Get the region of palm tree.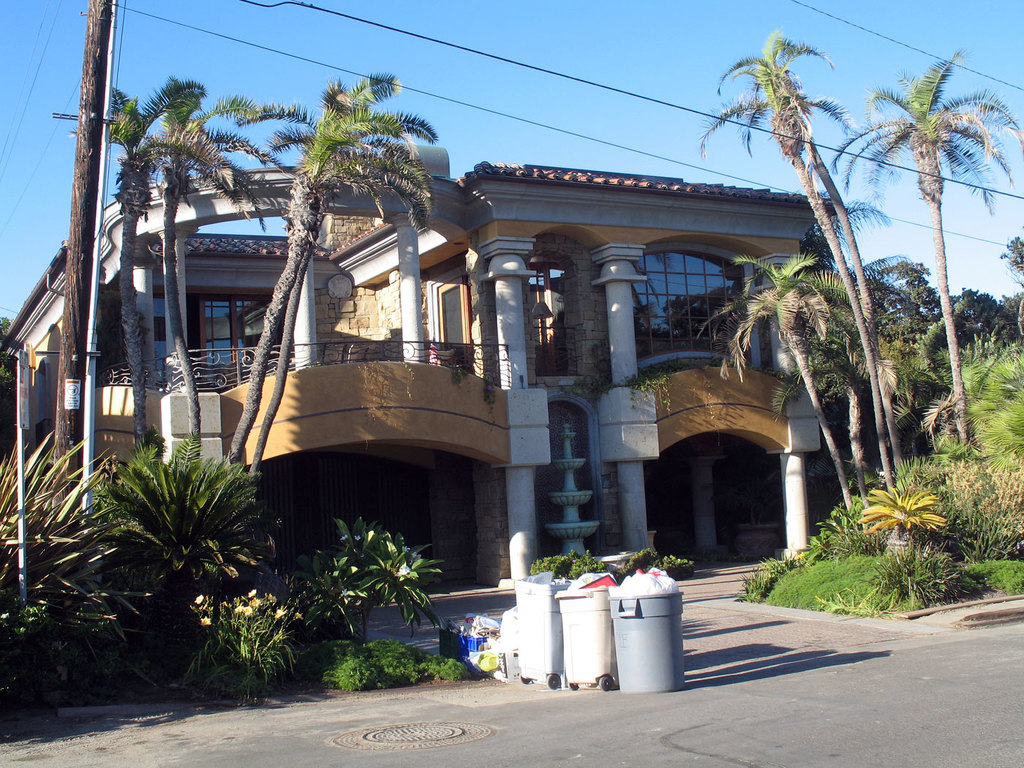
bbox(679, 243, 850, 553).
